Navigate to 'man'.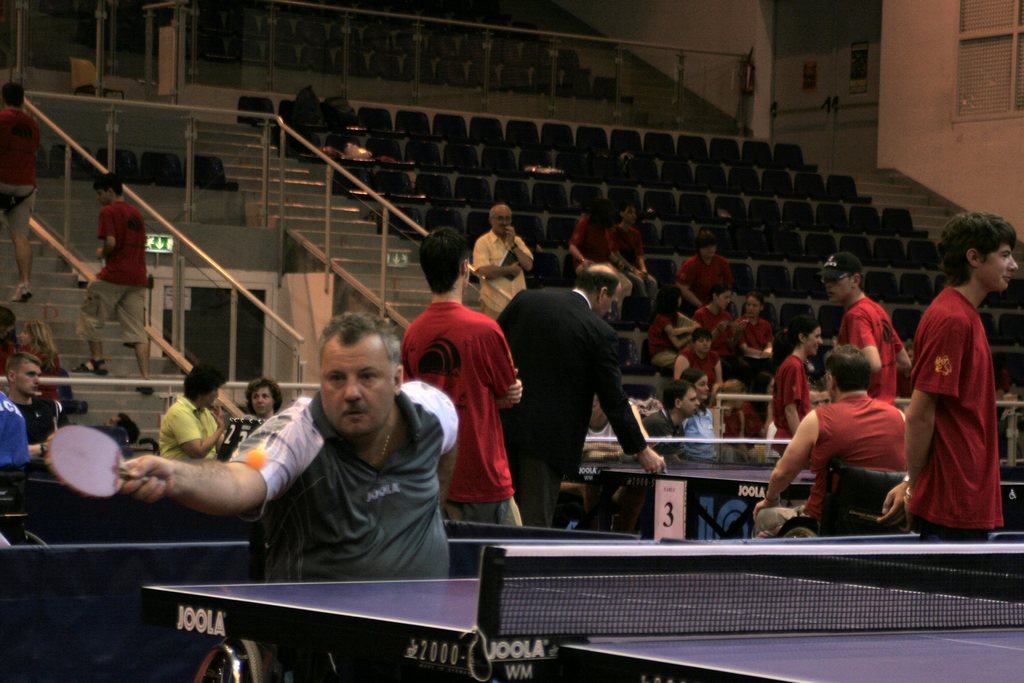
Navigation target: l=67, t=168, r=156, b=390.
